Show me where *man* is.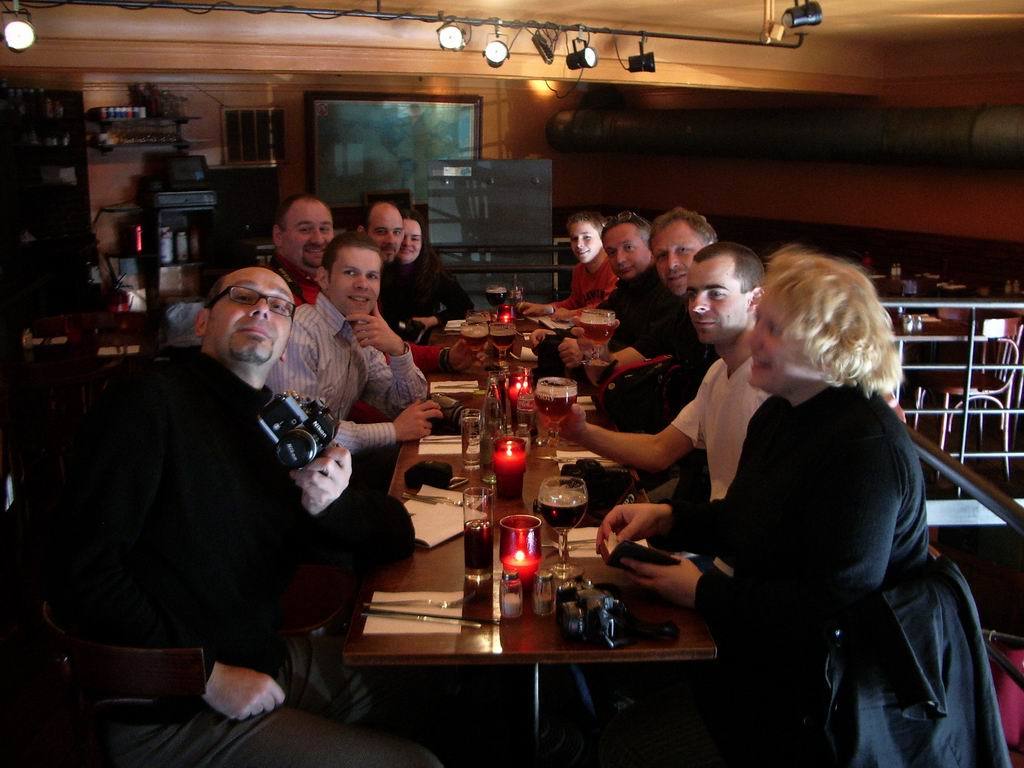
*man* is at detection(565, 238, 774, 540).
